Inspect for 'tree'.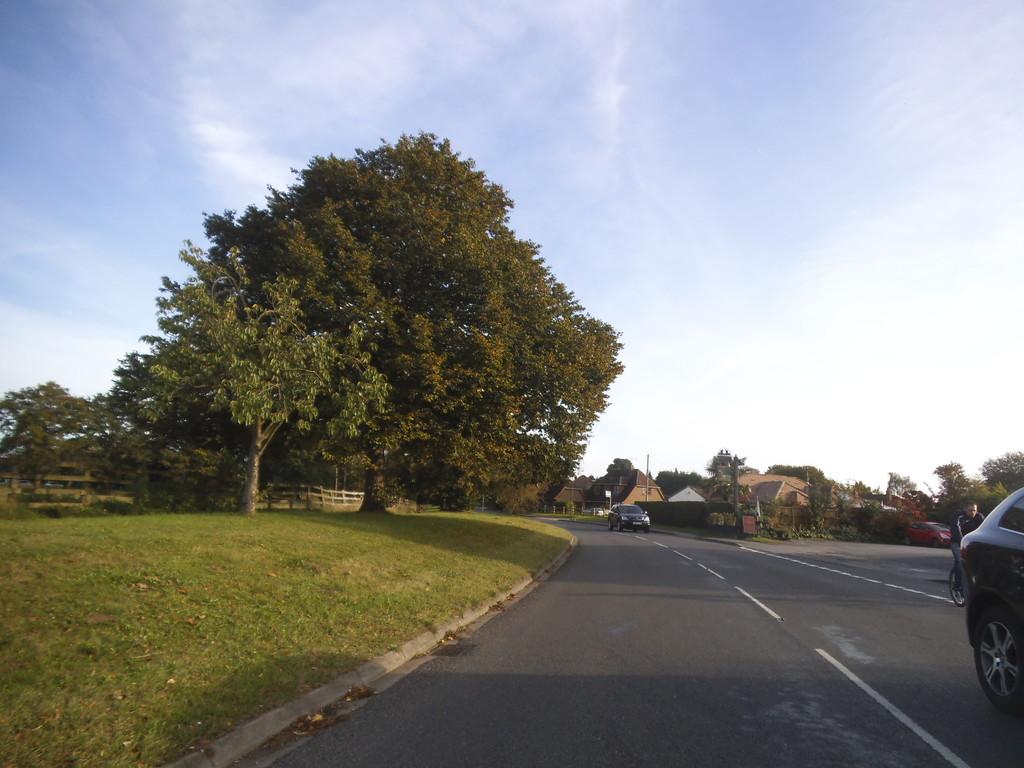
Inspection: <region>106, 154, 513, 540</region>.
